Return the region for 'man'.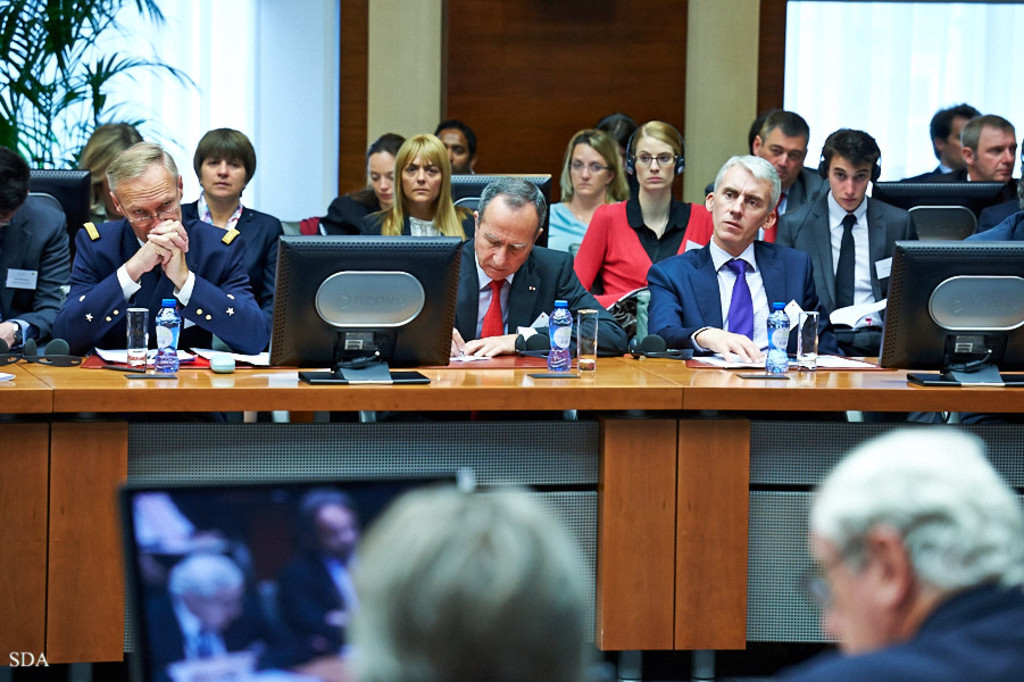
bbox(756, 113, 818, 249).
